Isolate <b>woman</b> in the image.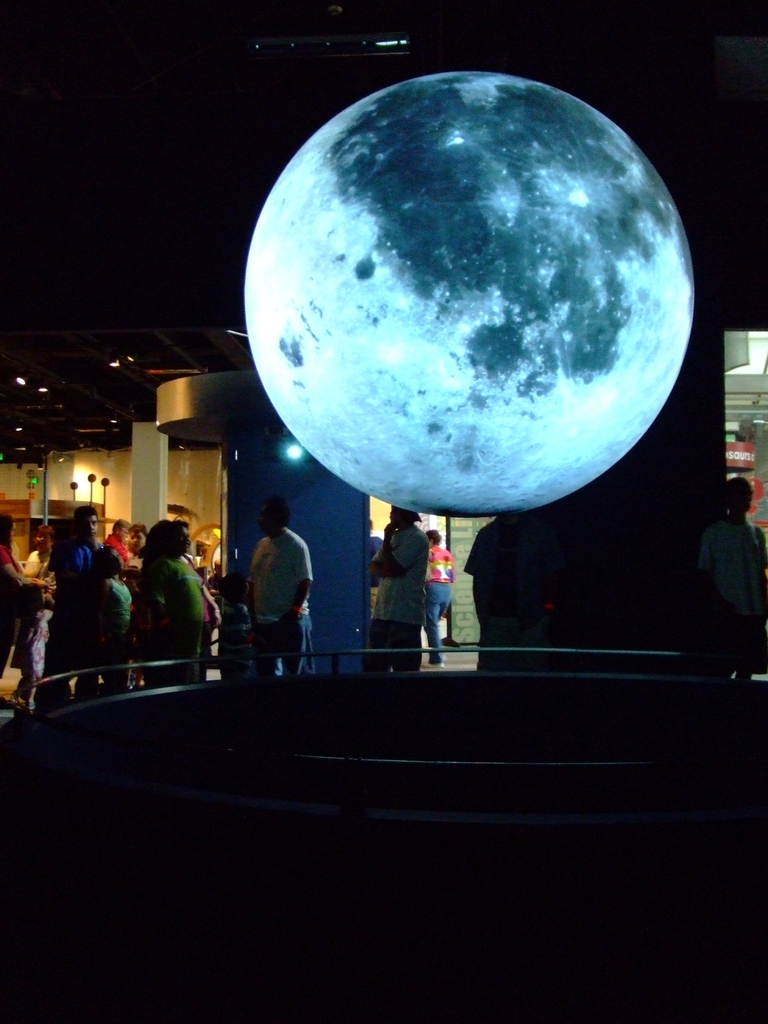
Isolated region: x1=0 y1=516 x2=35 y2=707.
